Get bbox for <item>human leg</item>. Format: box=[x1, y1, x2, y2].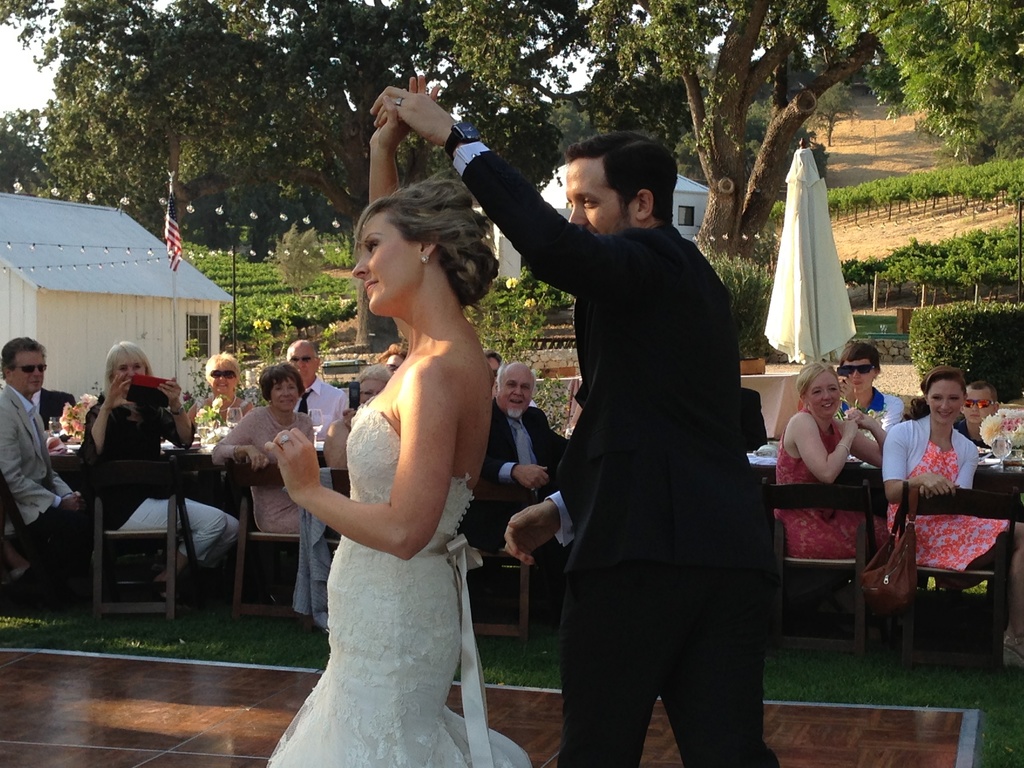
box=[330, 554, 460, 767].
